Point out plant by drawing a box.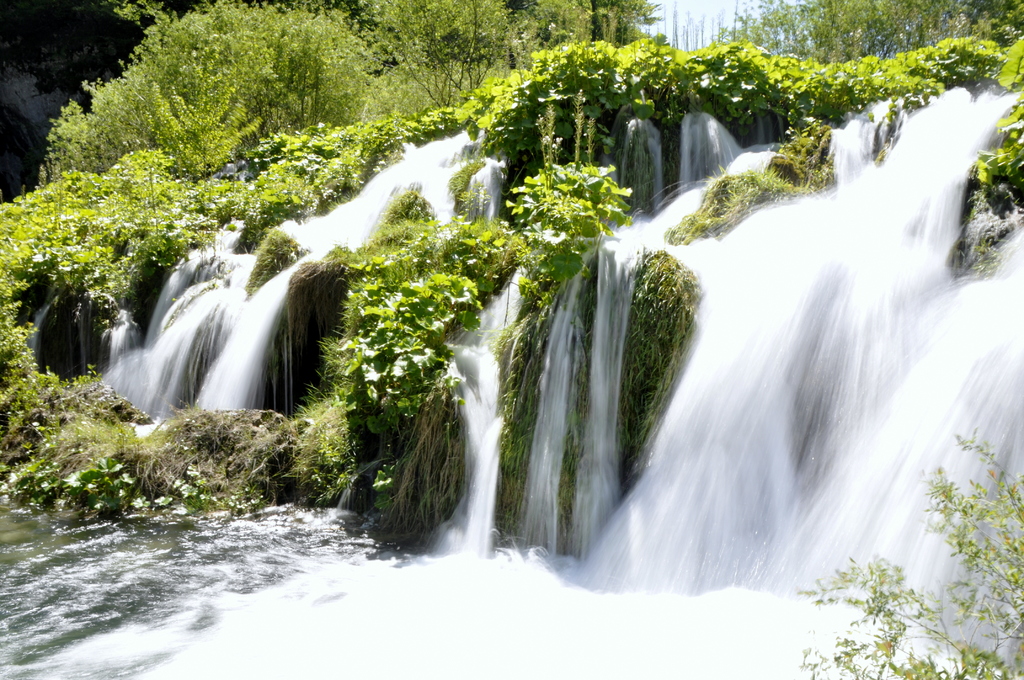
713:0:1023:65.
